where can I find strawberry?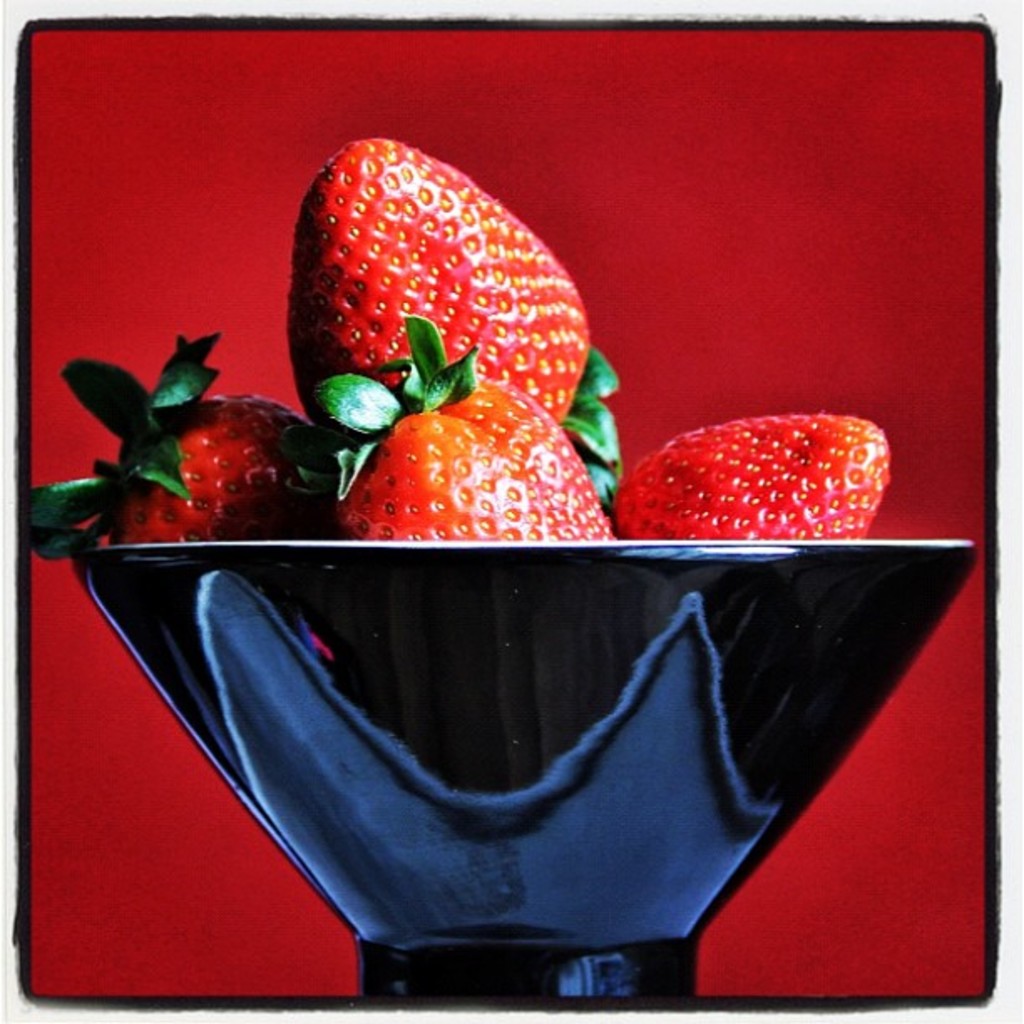
You can find it at box(320, 325, 611, 539).
